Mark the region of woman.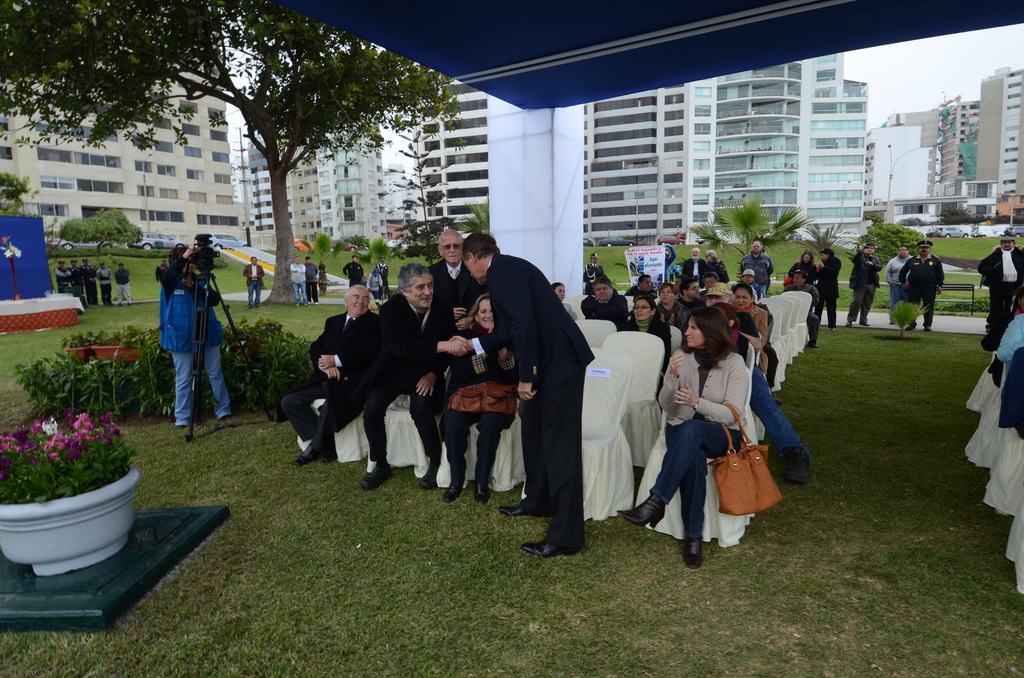
Region: select_region(652, 283, 689, 334).
